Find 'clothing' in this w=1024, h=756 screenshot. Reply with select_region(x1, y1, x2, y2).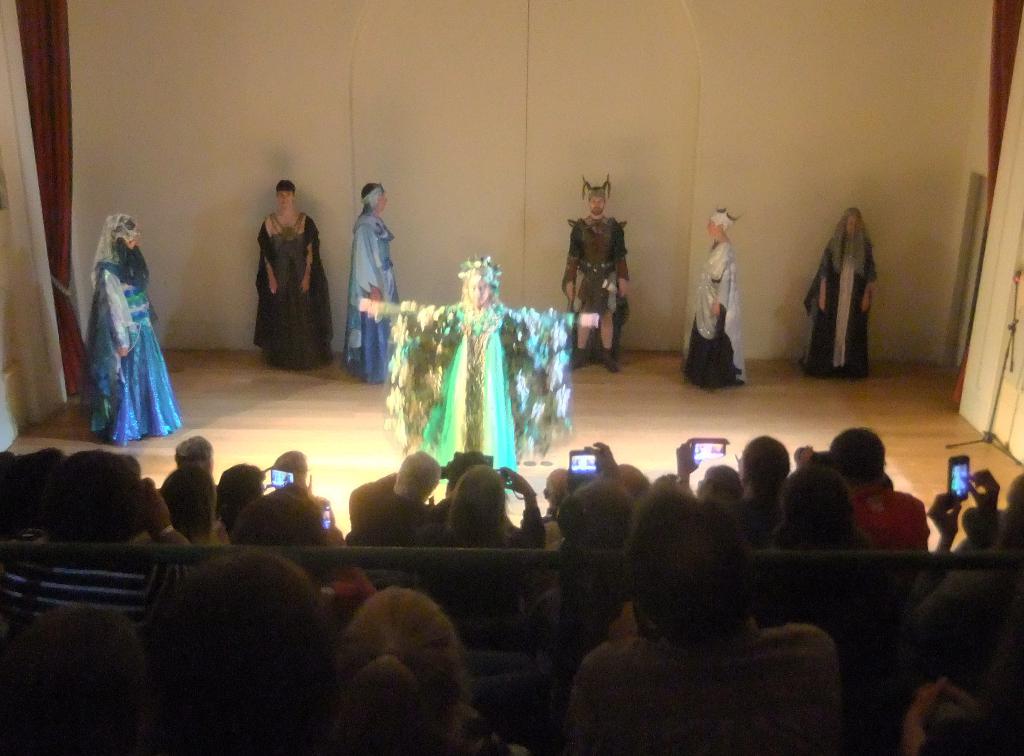
select_region(844, 483, 928, 559).
